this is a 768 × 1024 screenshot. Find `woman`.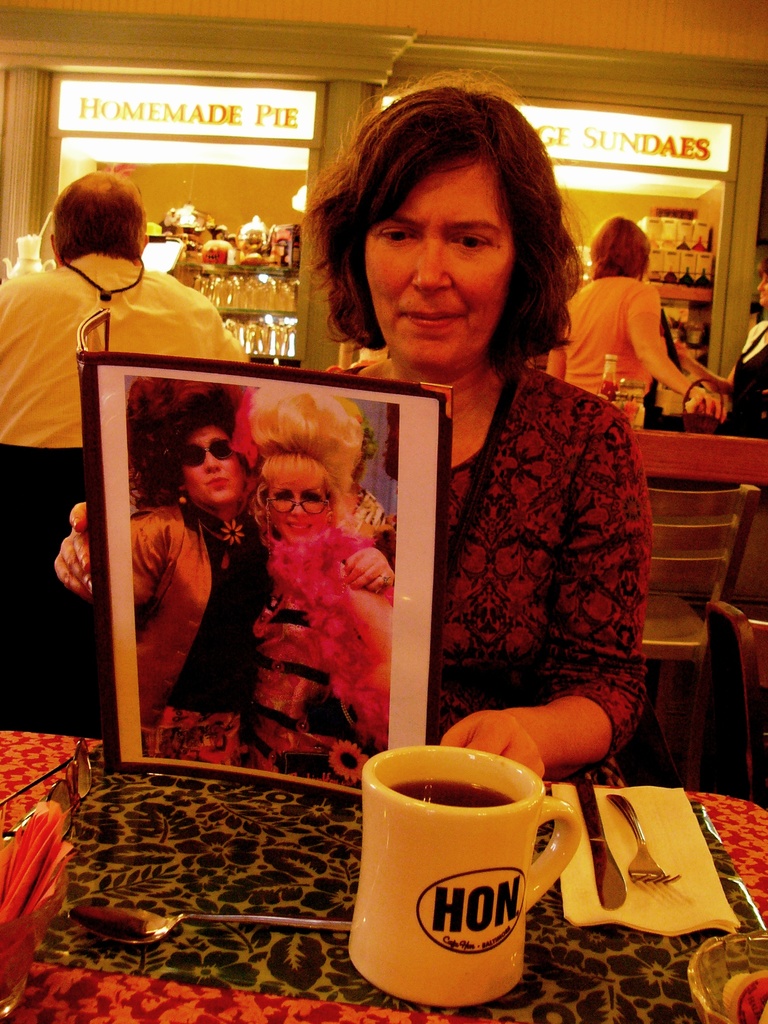
Bounding box: bbox=[123, 373, 277, 765].
